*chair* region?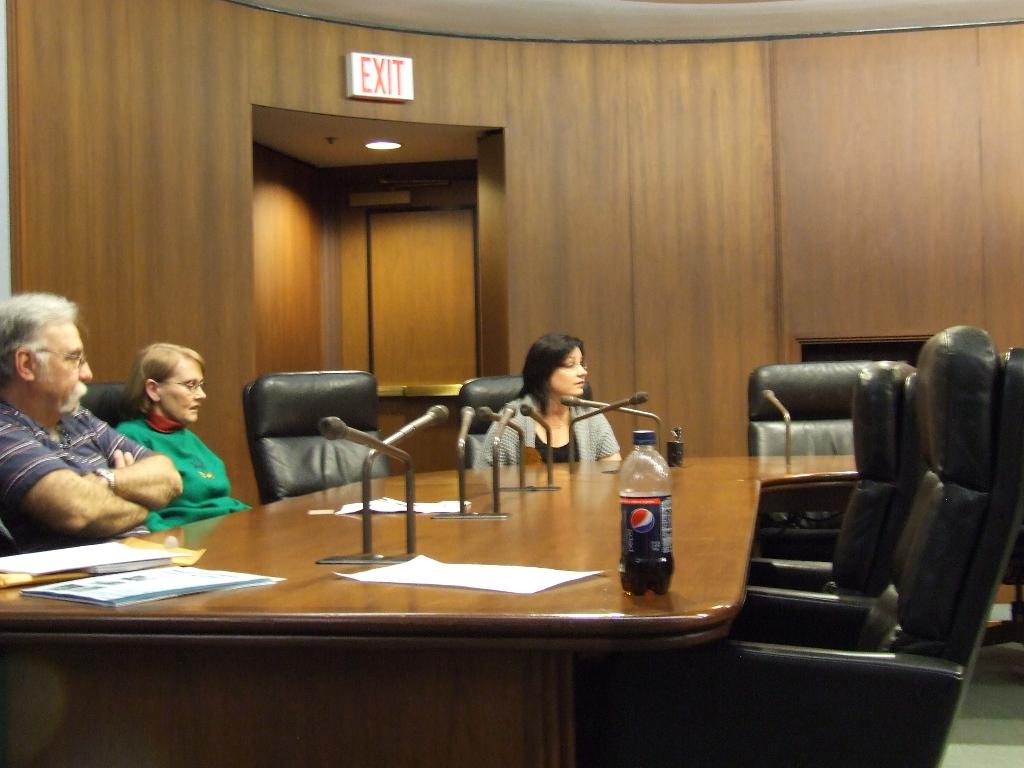
<box>242,372,392,509</box>
